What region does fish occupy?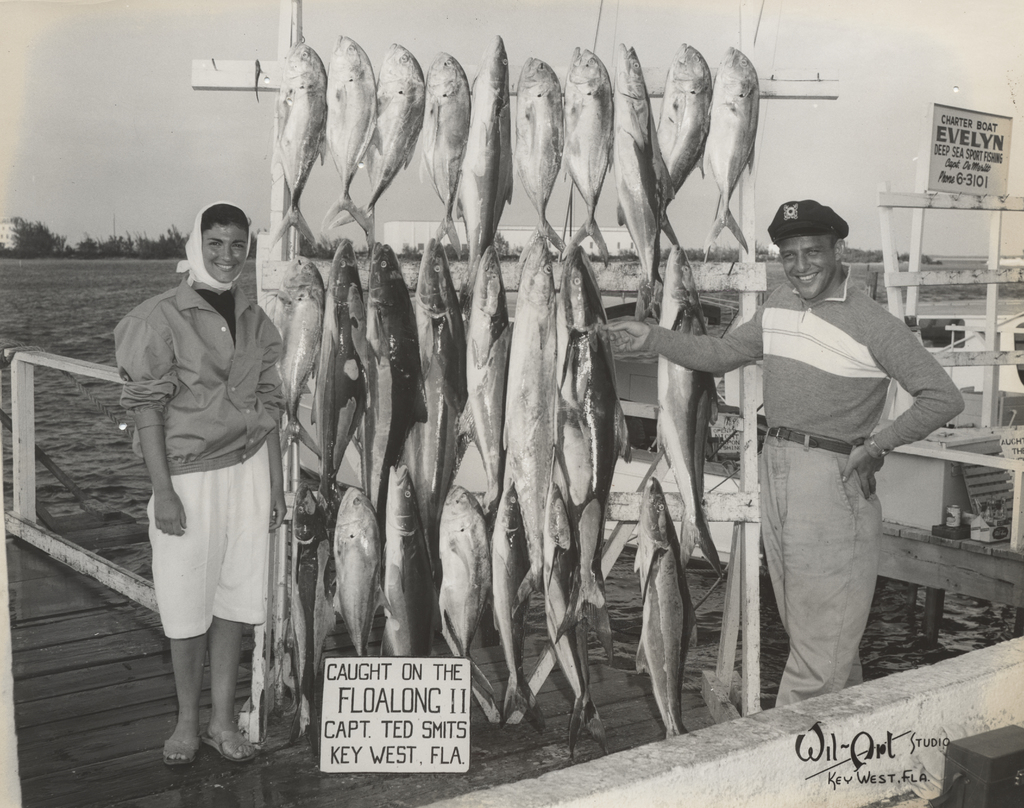
<box>559,250,631,659</box>.
